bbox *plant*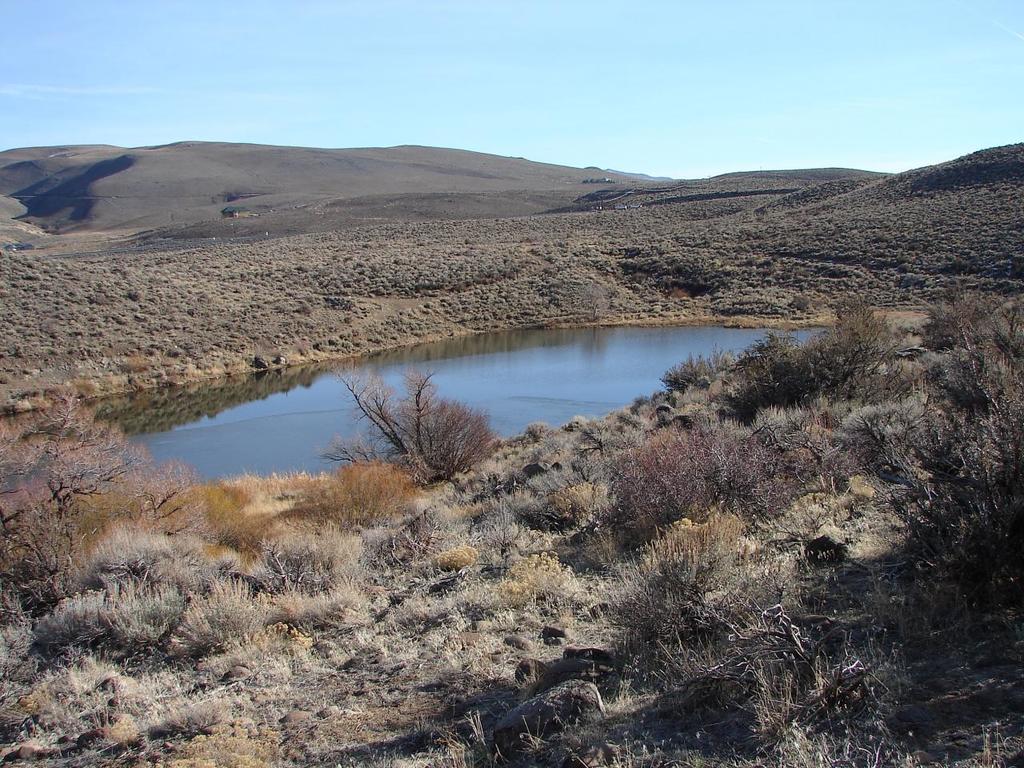
bbox=(249, 533, 371, 630)
